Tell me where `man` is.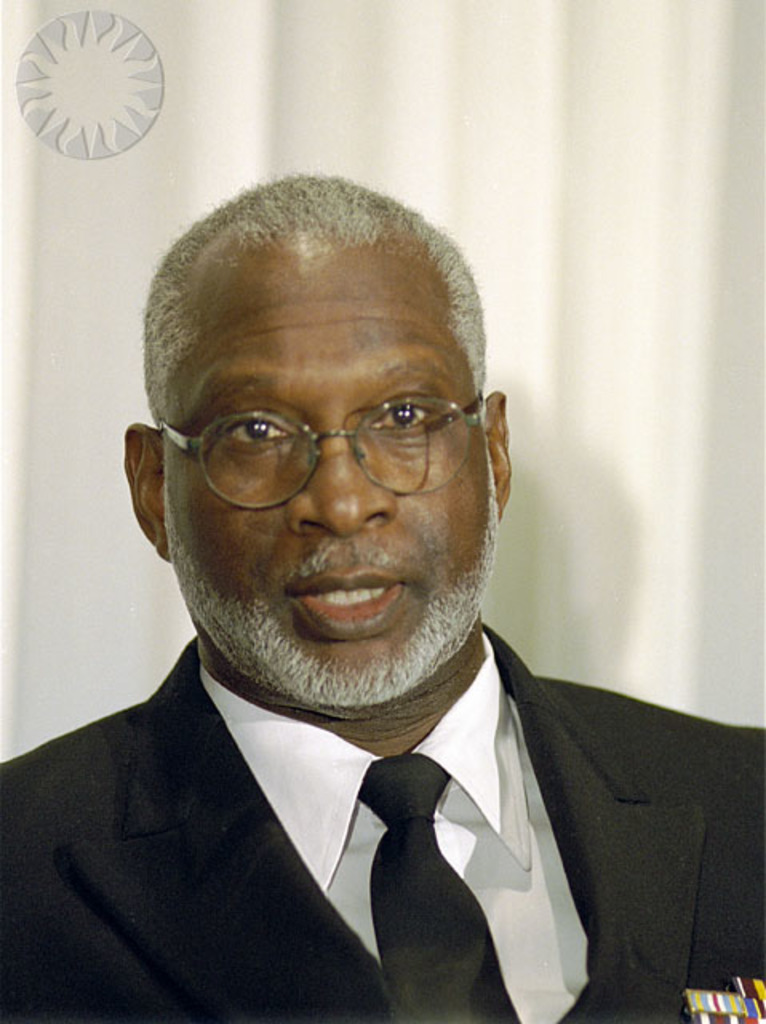
`man` is at bbox(0, 198, 765, 1019).
